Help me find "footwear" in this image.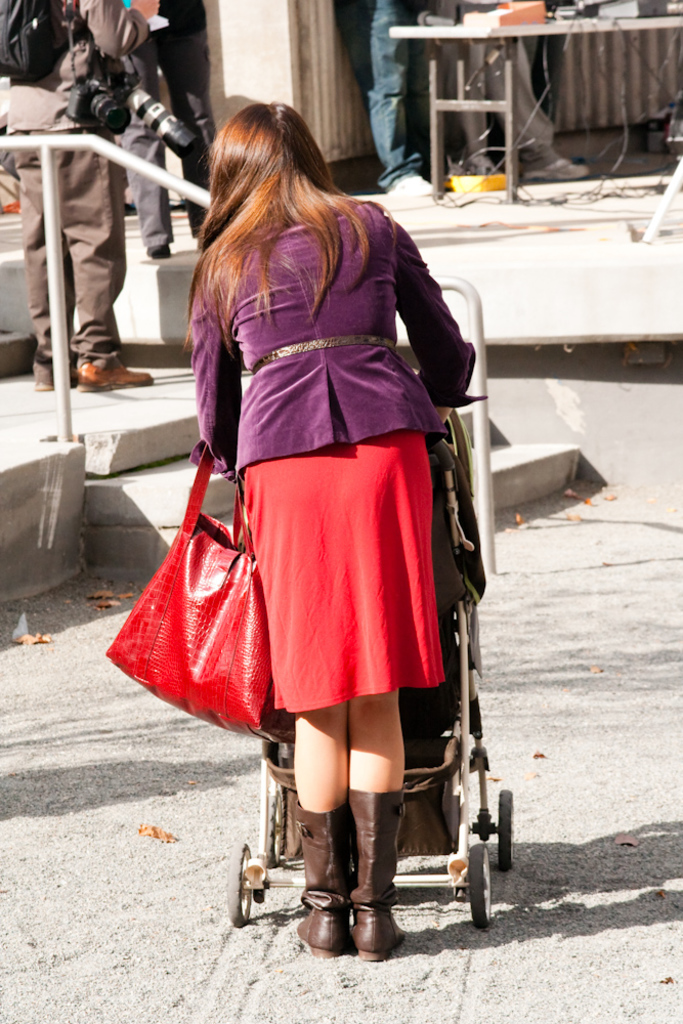
Found it: (x1=293, y1=800, x2=357, y2=962).
